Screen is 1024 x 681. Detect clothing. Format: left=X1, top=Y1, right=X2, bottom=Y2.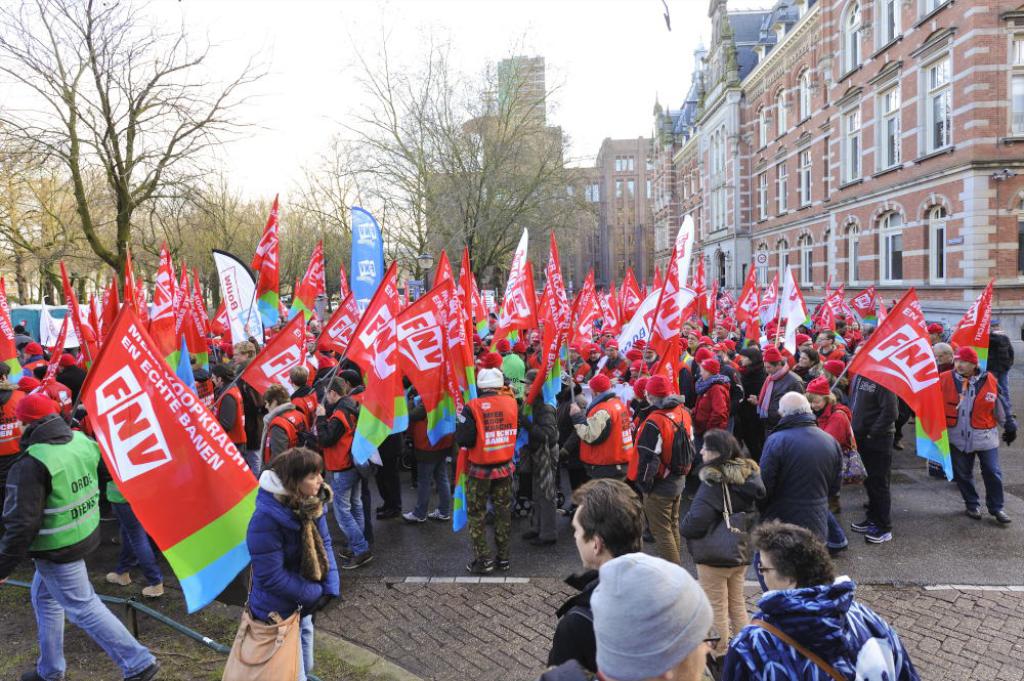
left=294, top=383, right=325, bottom=421.
